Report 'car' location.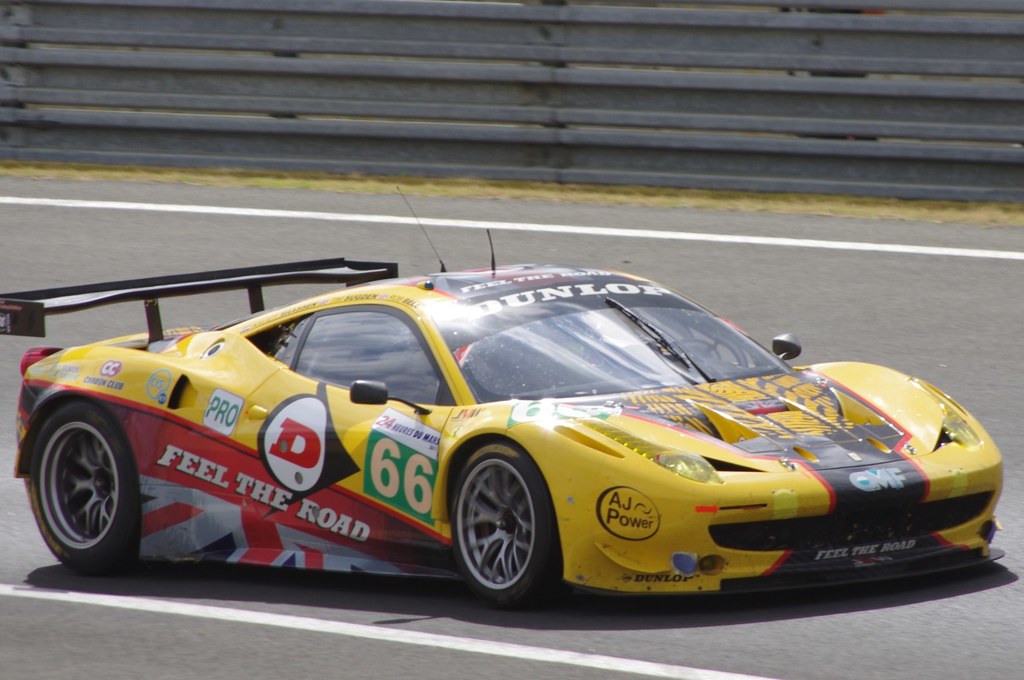
Report: box(0, 186, 1007, 618).
